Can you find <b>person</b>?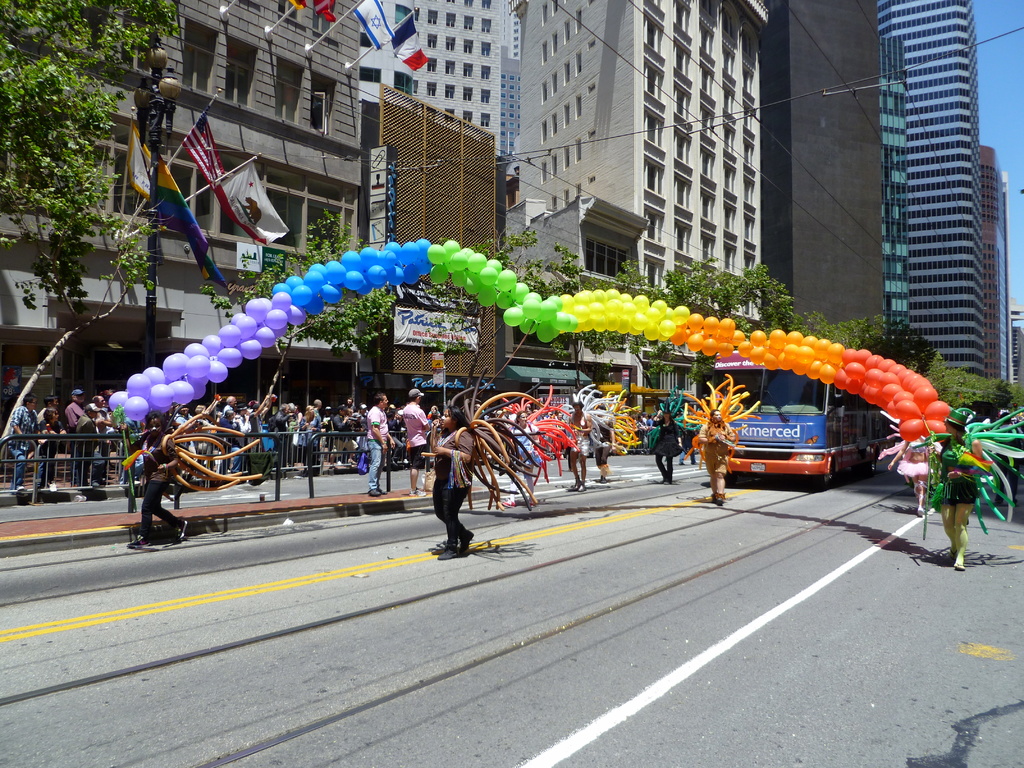
Yes, bounding box: 128 407 186 547.
